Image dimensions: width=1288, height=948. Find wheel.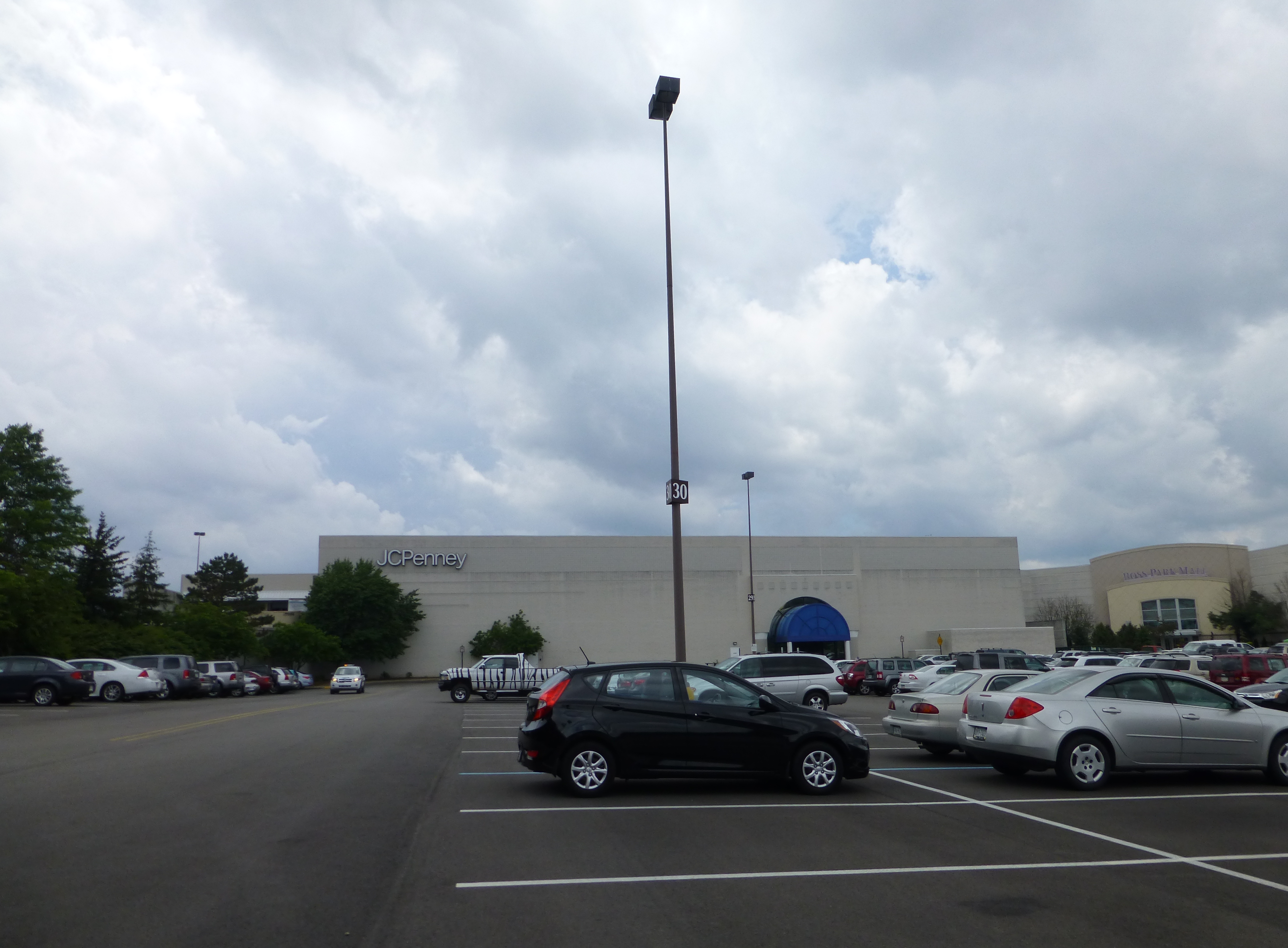
[x1=324, y1=225, x2=339, y2=240].
